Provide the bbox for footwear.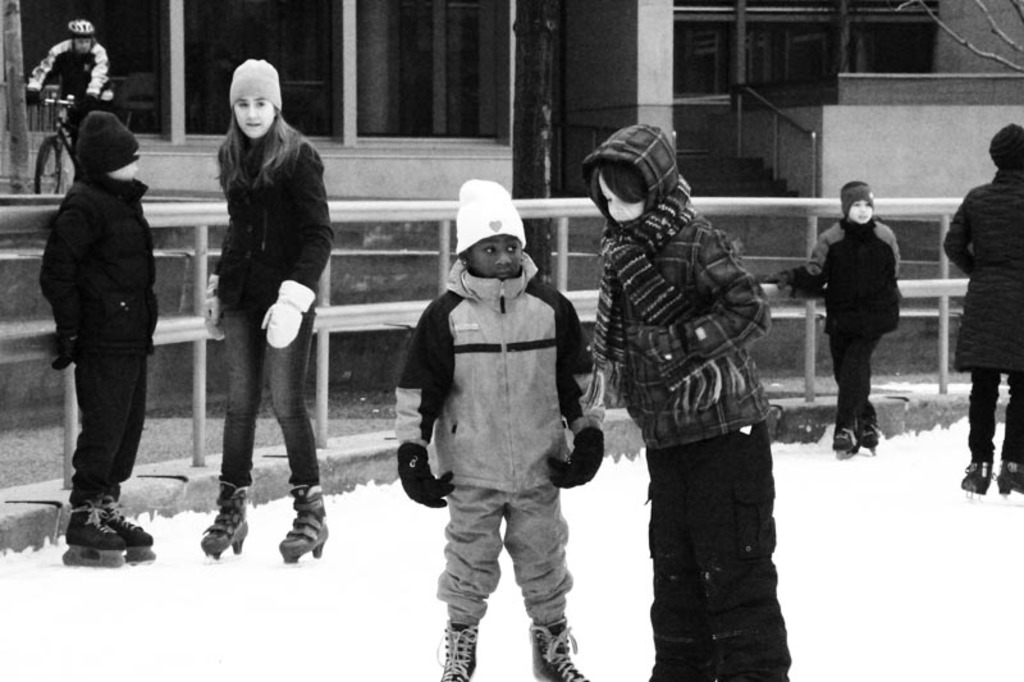
282/481/330/569.
